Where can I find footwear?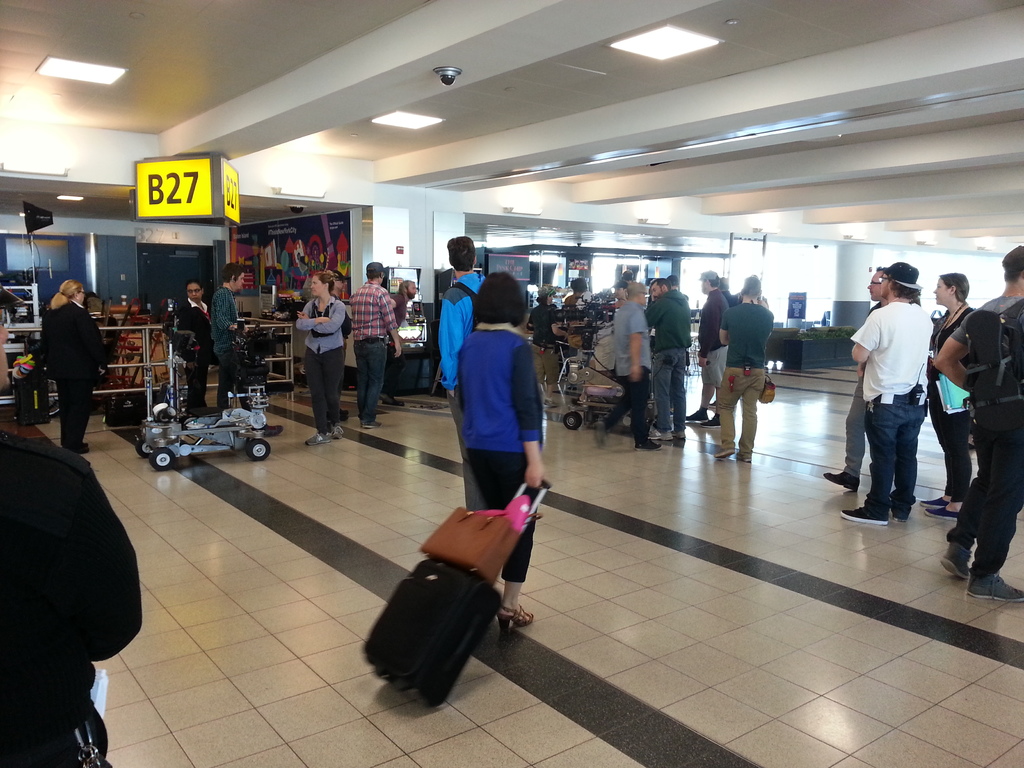
You can find it at x1=301 y1=433 x2=333 y2=447.
